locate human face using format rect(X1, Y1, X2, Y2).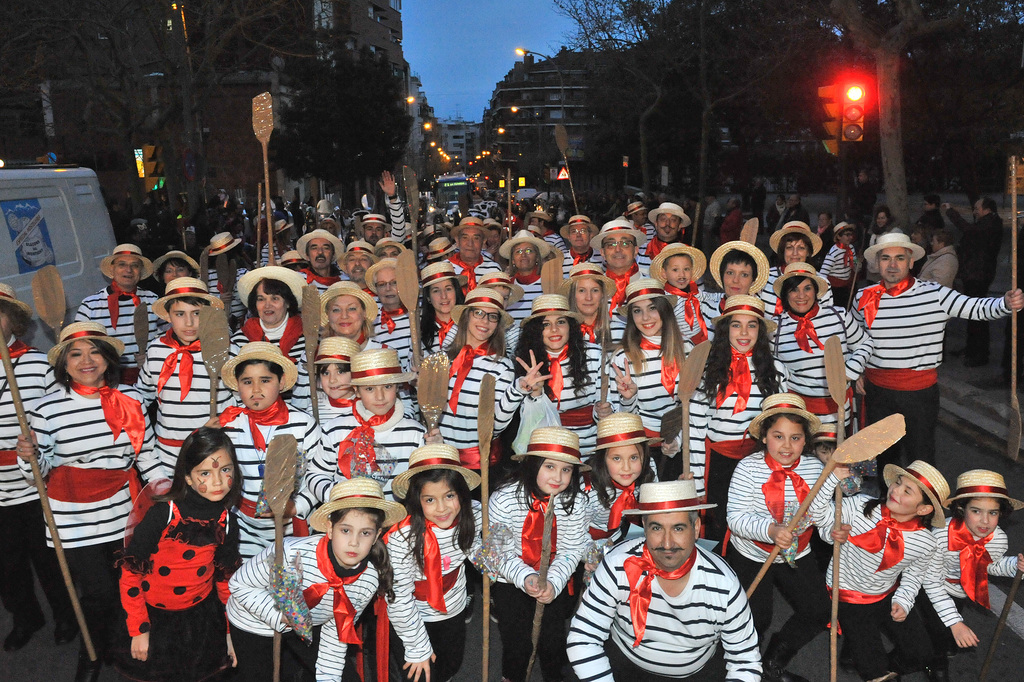
rect(332, 510, 372, 565).
